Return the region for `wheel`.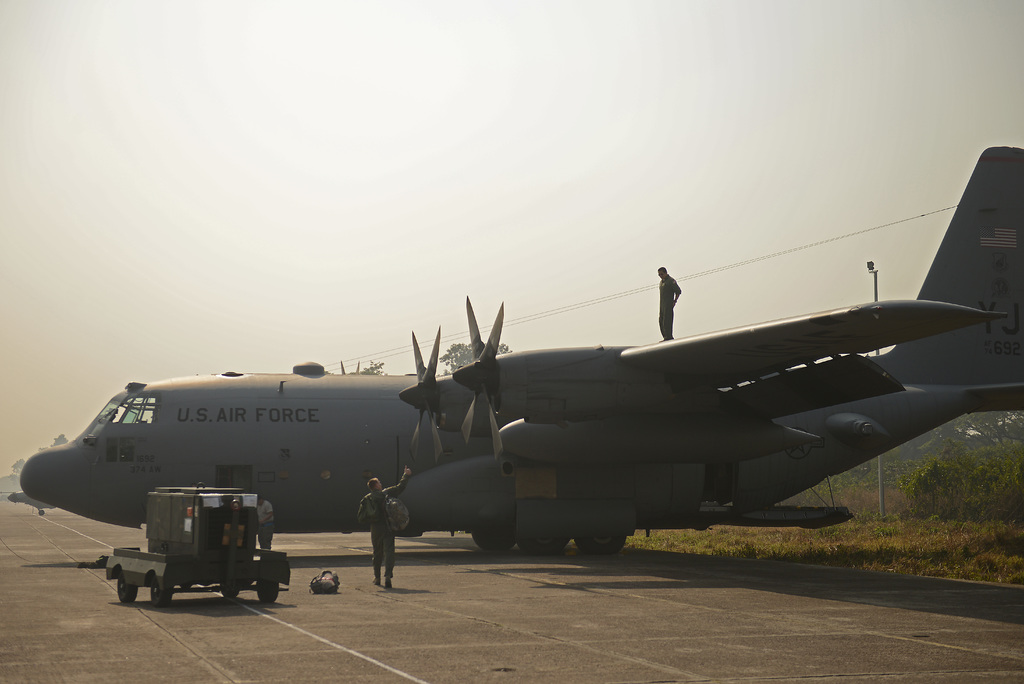
<box>154,580,172,608</box>.
